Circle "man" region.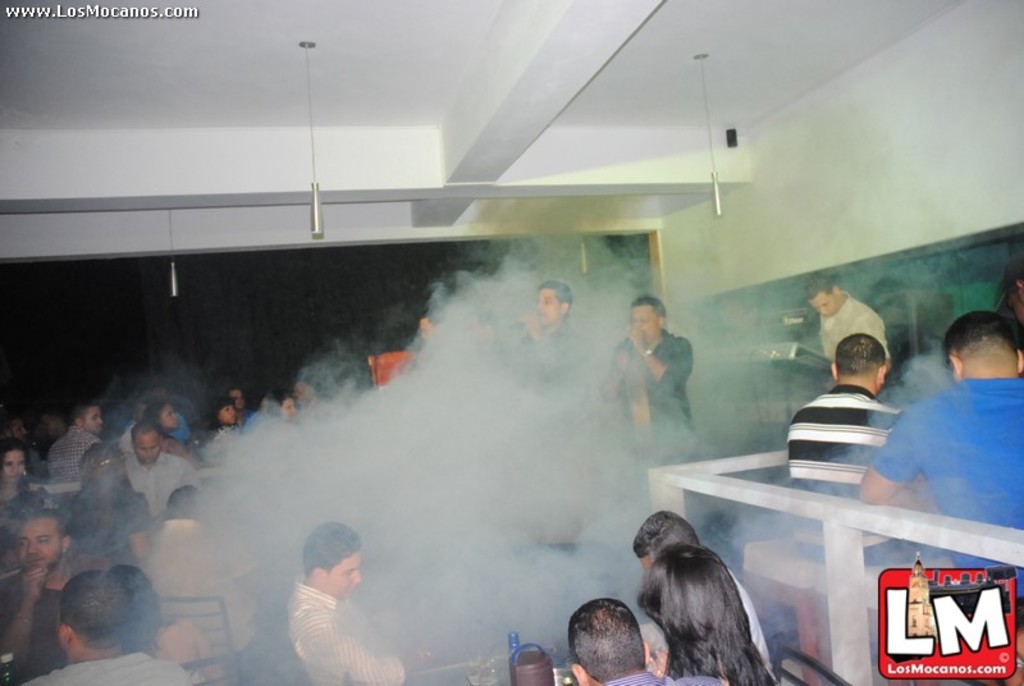
Region: <region>855, 306, 1023, 604</region>.
